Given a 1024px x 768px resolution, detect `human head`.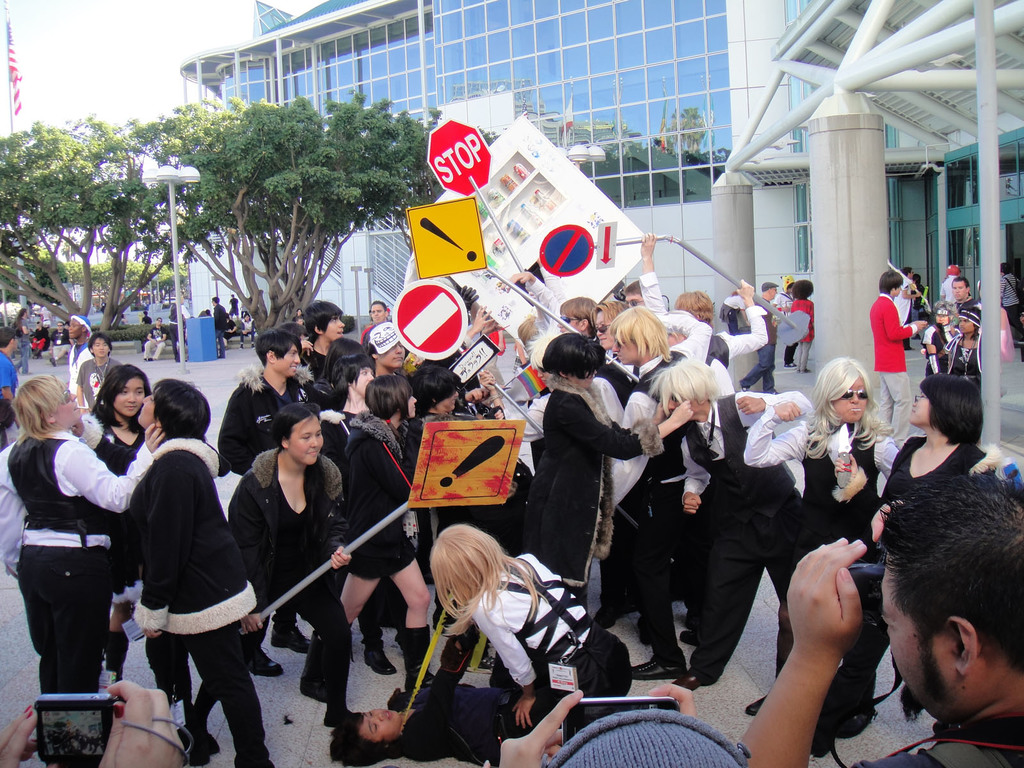
<box>881,271,906,299</box>.
